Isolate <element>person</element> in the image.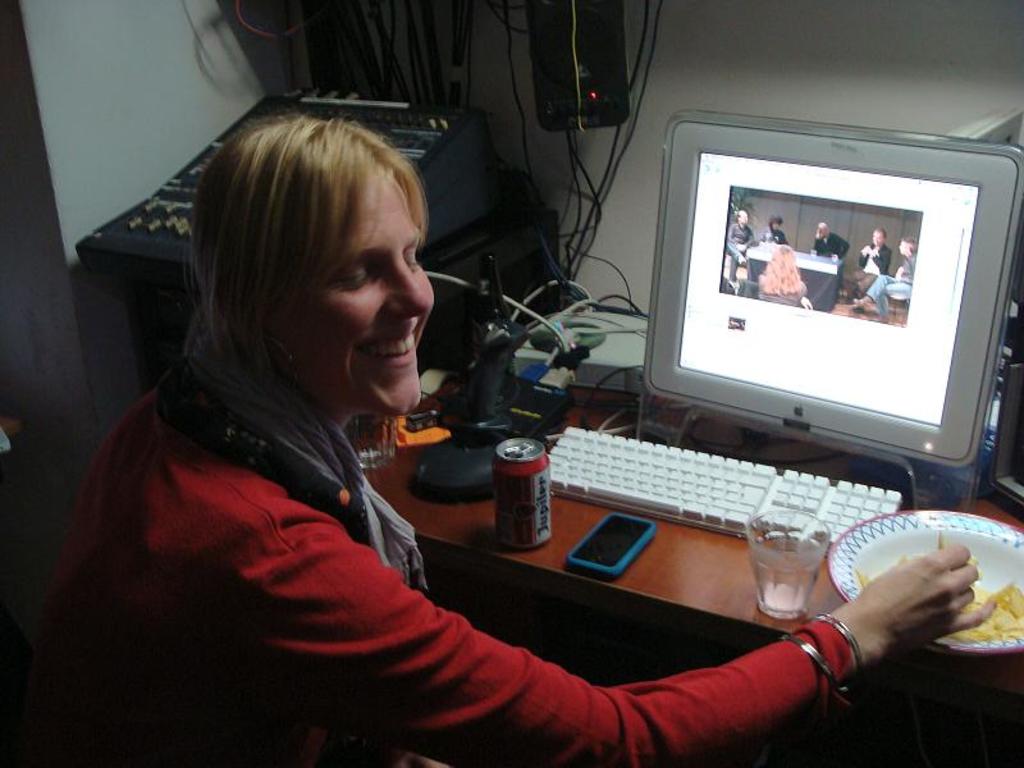
Isolated region: box(724, 212, 754, 285).
